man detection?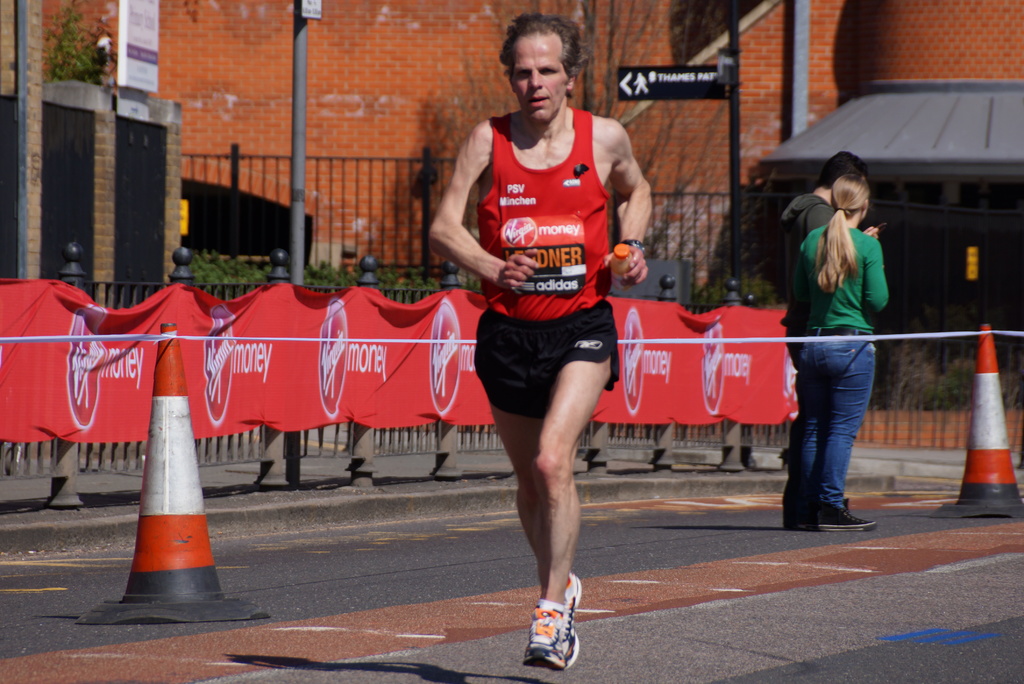
(left=419, top=11, right=655, bottom=663)
